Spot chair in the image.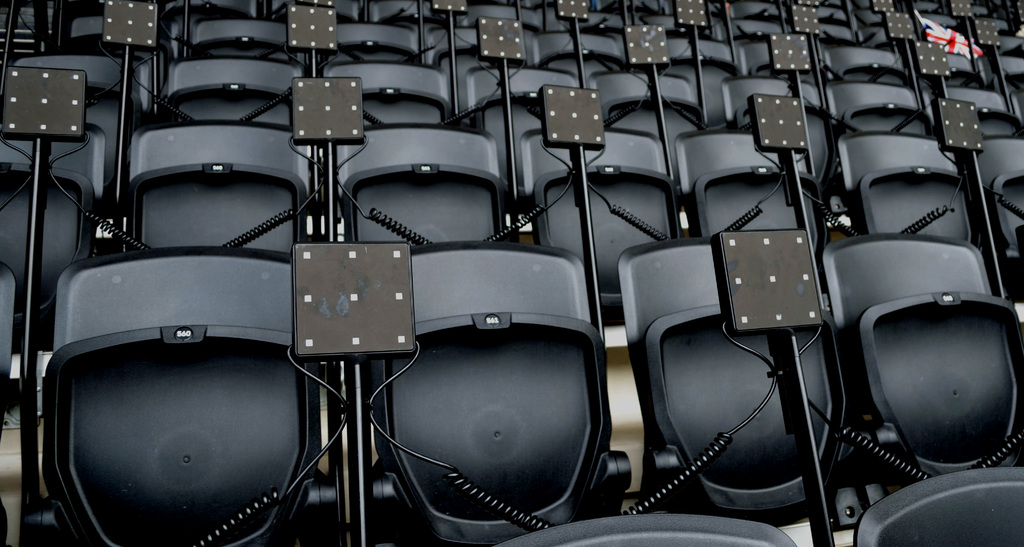
chair found at x1=533 y1=4 x2=636 y2=31.
